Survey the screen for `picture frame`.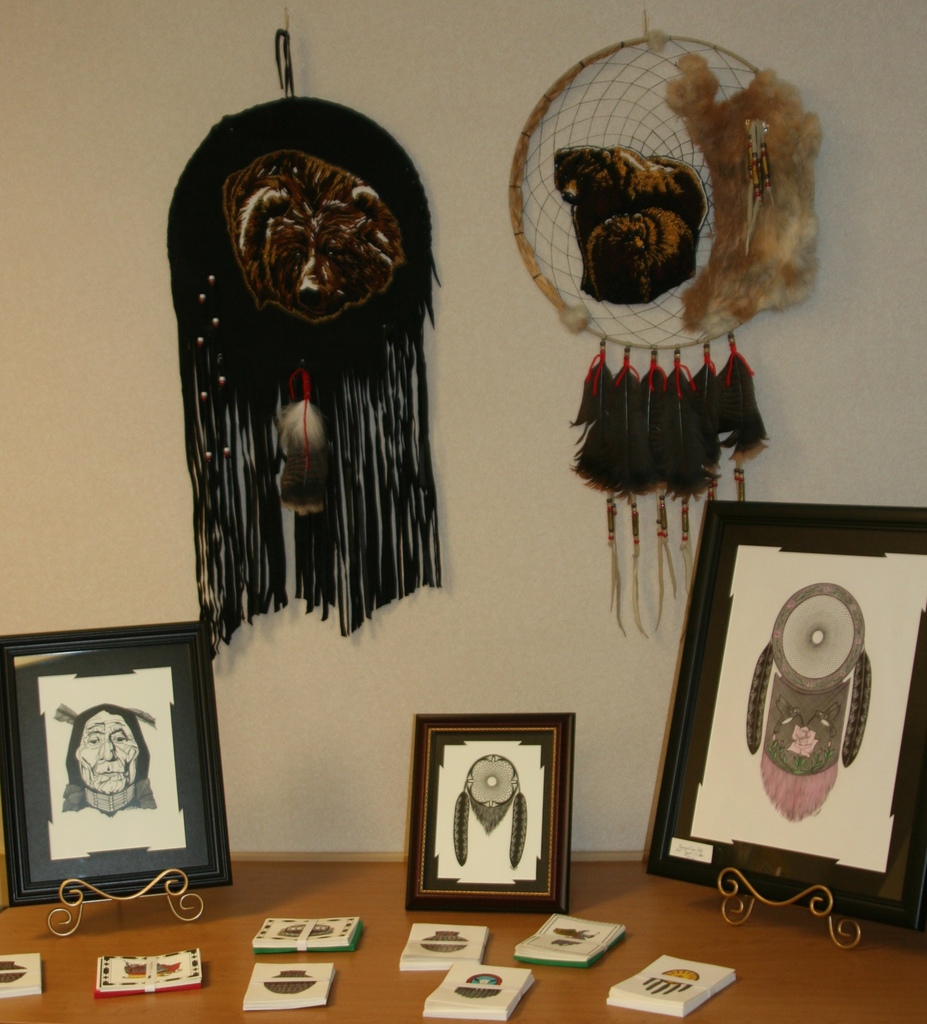
Survey found: x1=647, y1=500, x2=926, y2=935.
